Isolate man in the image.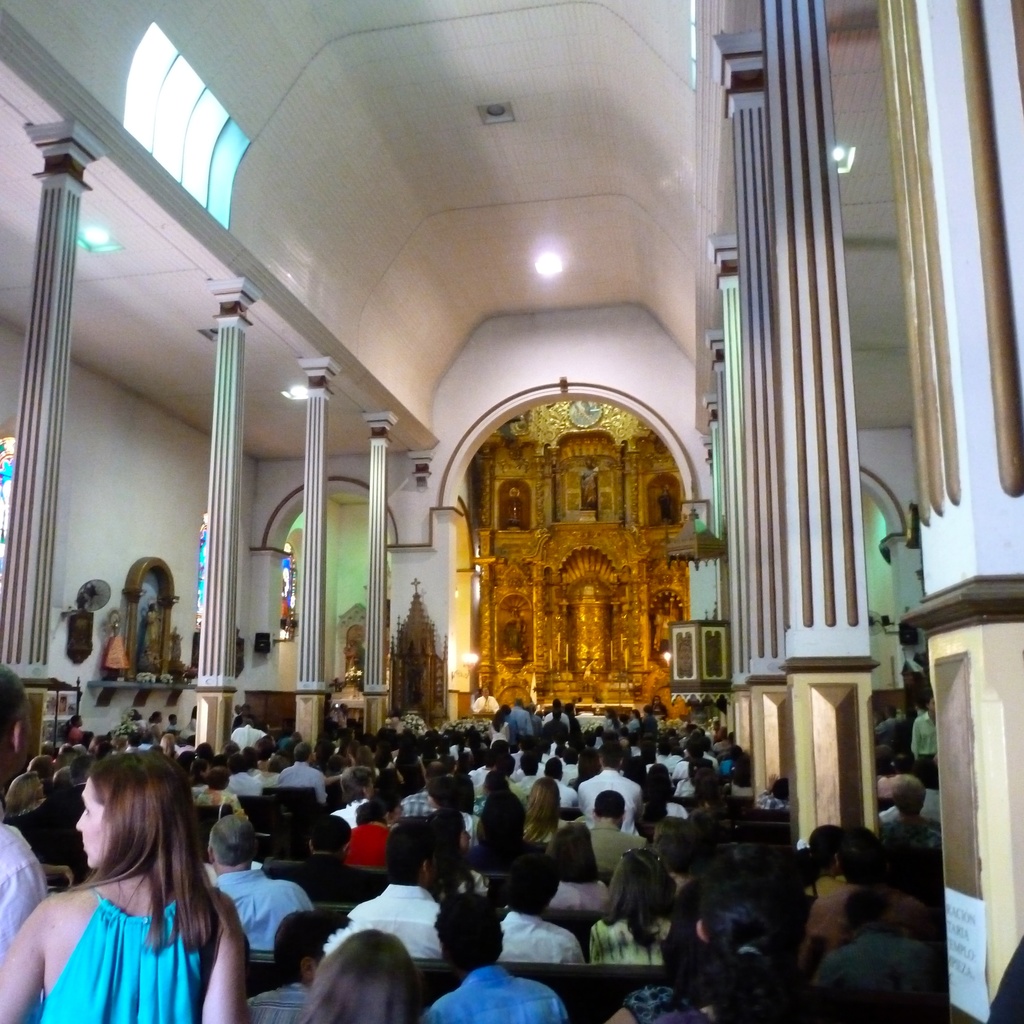
Isolated region: bbox=(346, 819, 449, 958).
